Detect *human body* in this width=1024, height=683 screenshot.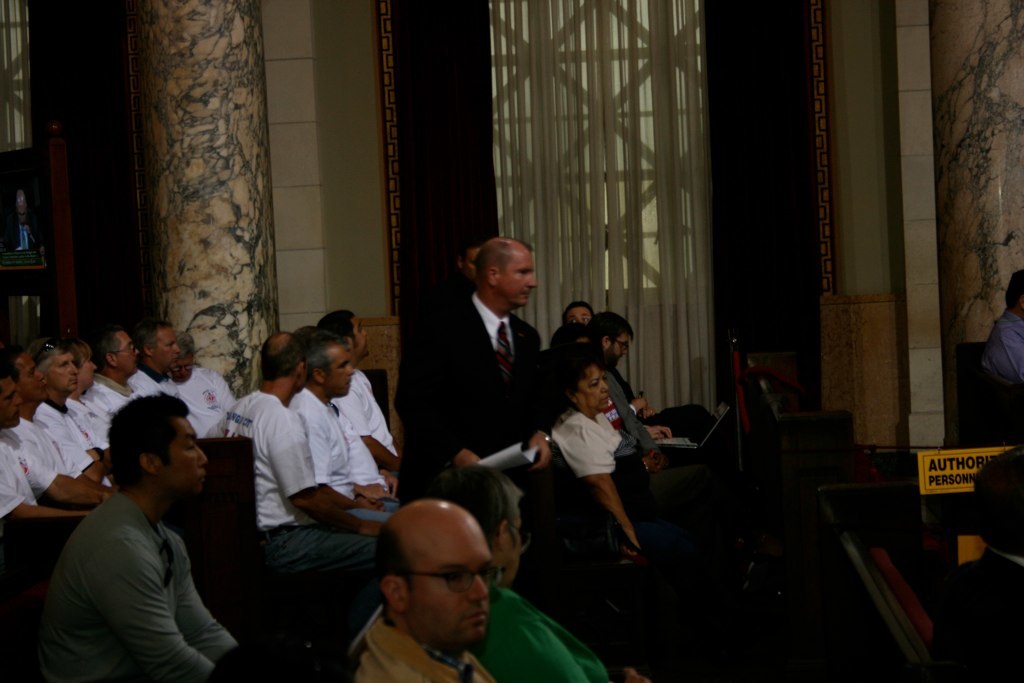
Detection: (x1=927, y1=446, x2=1023, y2=682).
